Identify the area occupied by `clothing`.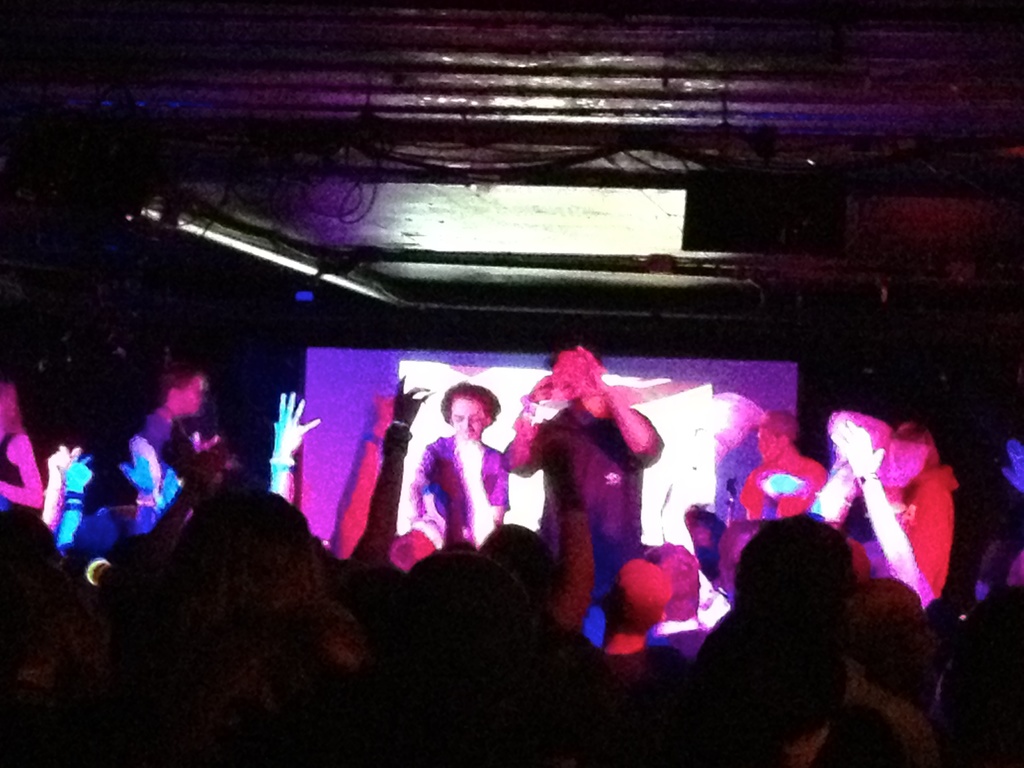
Area: box=[143, 394, 194, 514].
